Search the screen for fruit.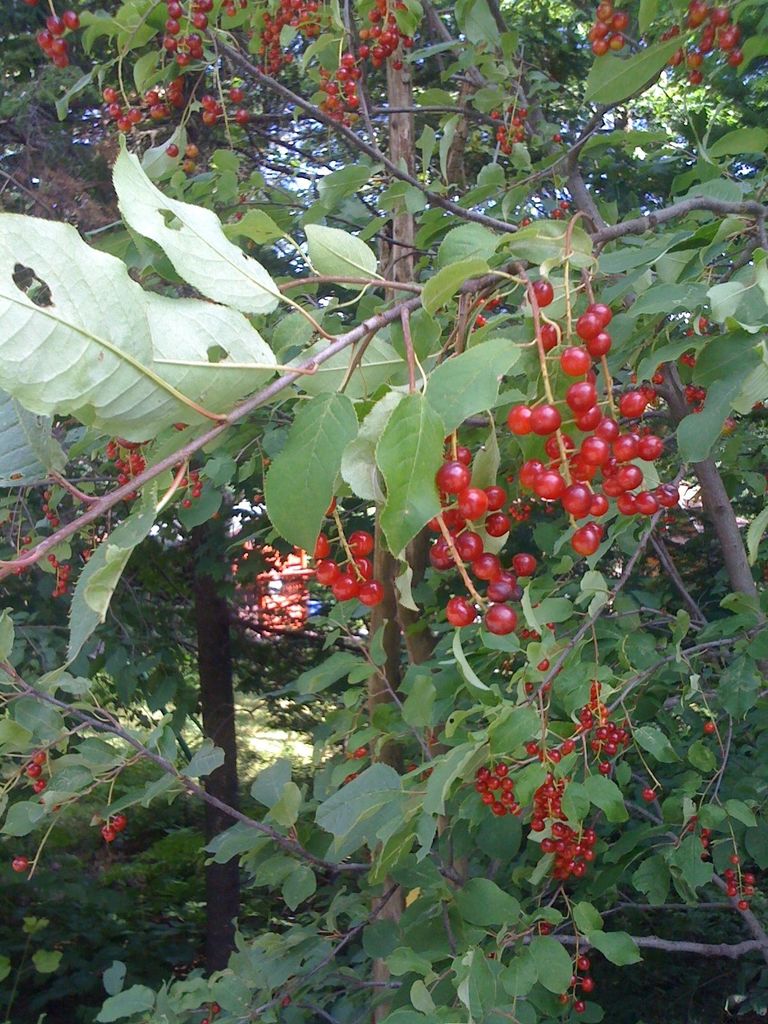
Found at box(538, 918, 552, 934).
